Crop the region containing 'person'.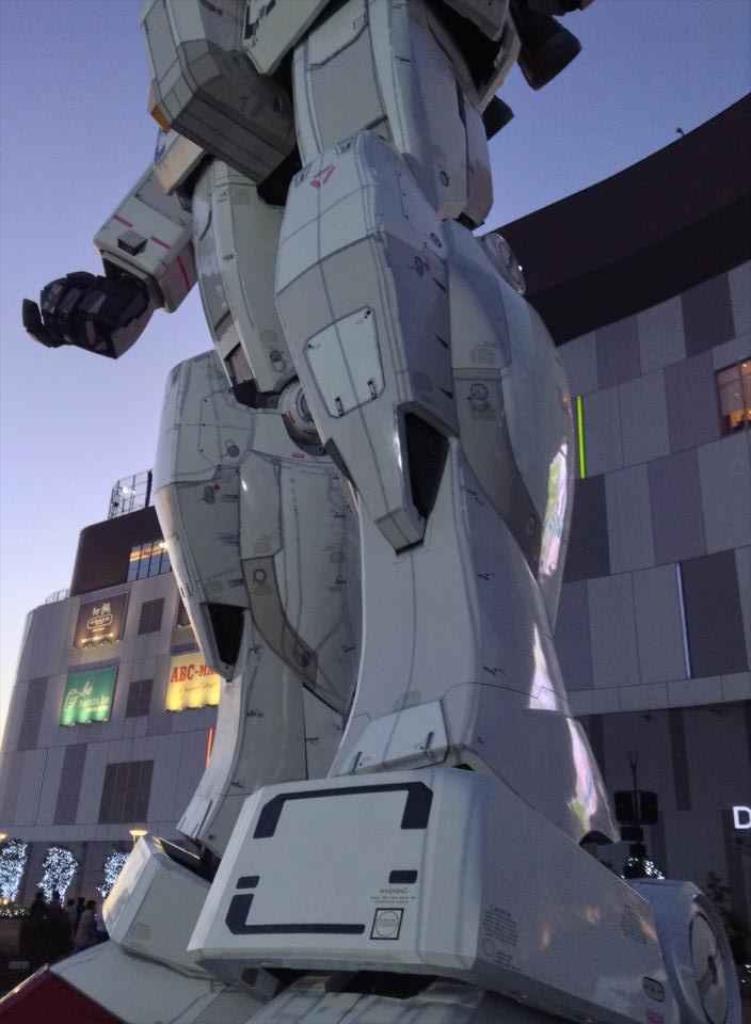
Crop region: [23, 889, 52, 975].
